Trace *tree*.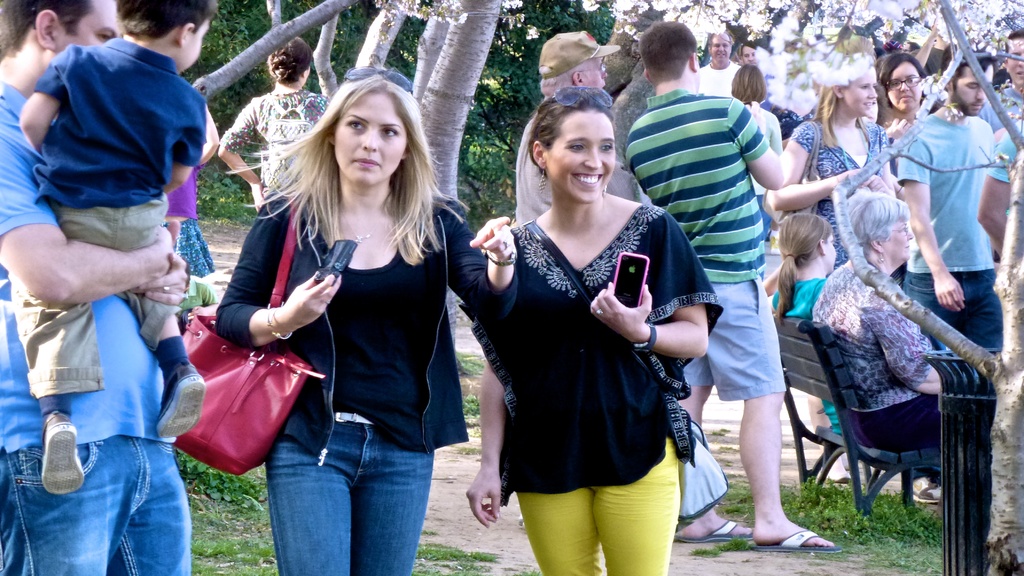
Traced to detection(175, 0, 612, 228).
